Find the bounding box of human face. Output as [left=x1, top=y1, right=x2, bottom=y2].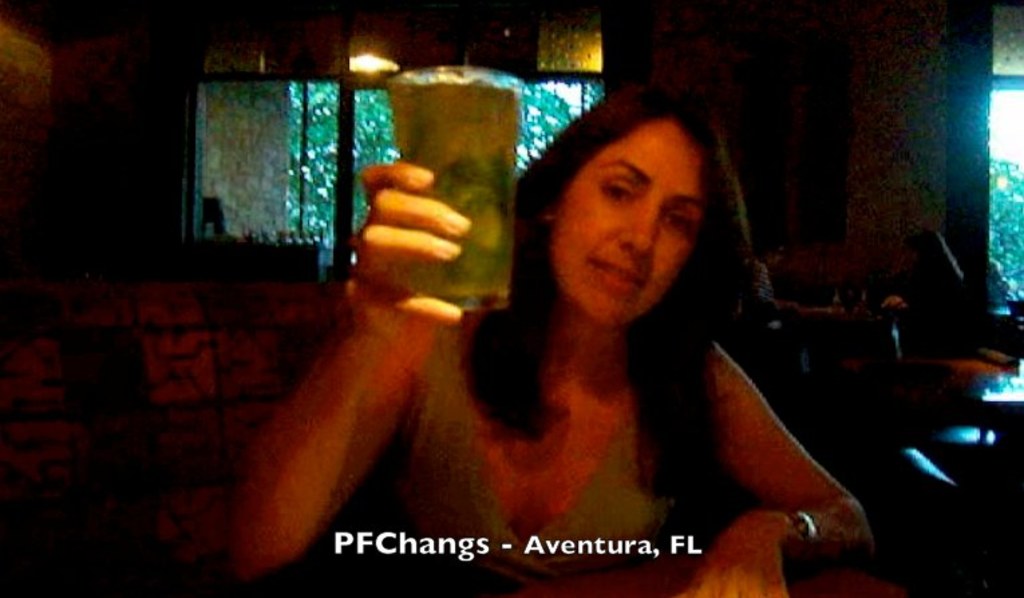
[left=550, top=123, right=696, bottom=326].
